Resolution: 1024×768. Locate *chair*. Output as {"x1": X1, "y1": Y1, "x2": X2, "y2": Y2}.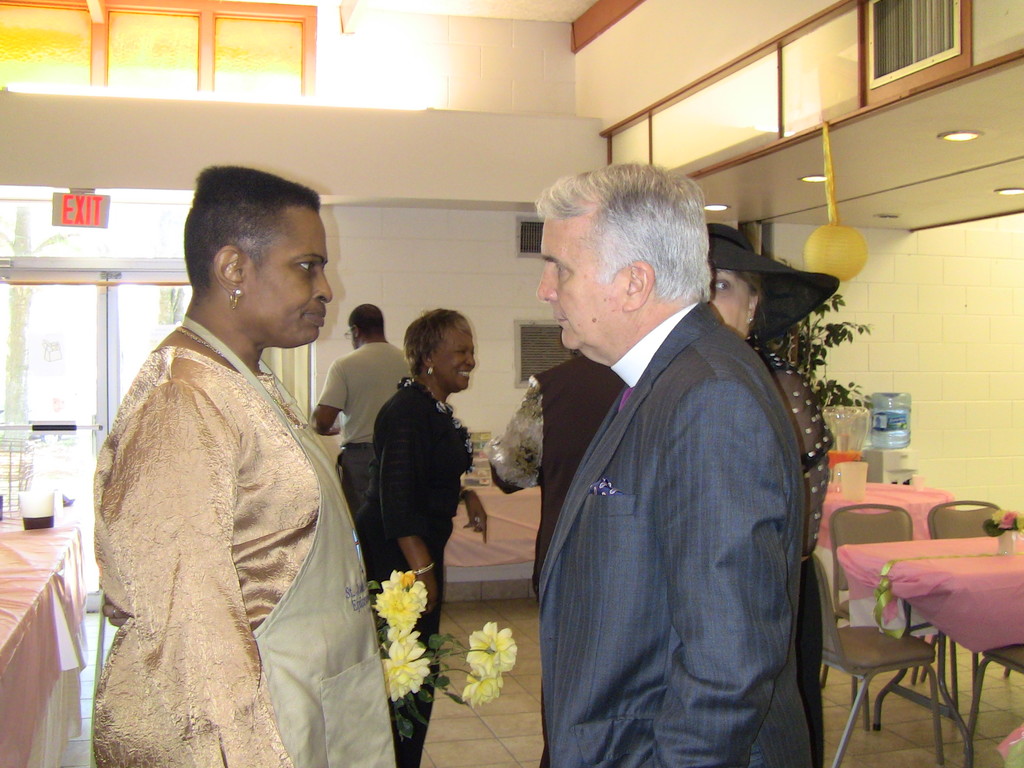
{"x1": 821, "y1": 501, "x2": 959, "y2": 733}.
